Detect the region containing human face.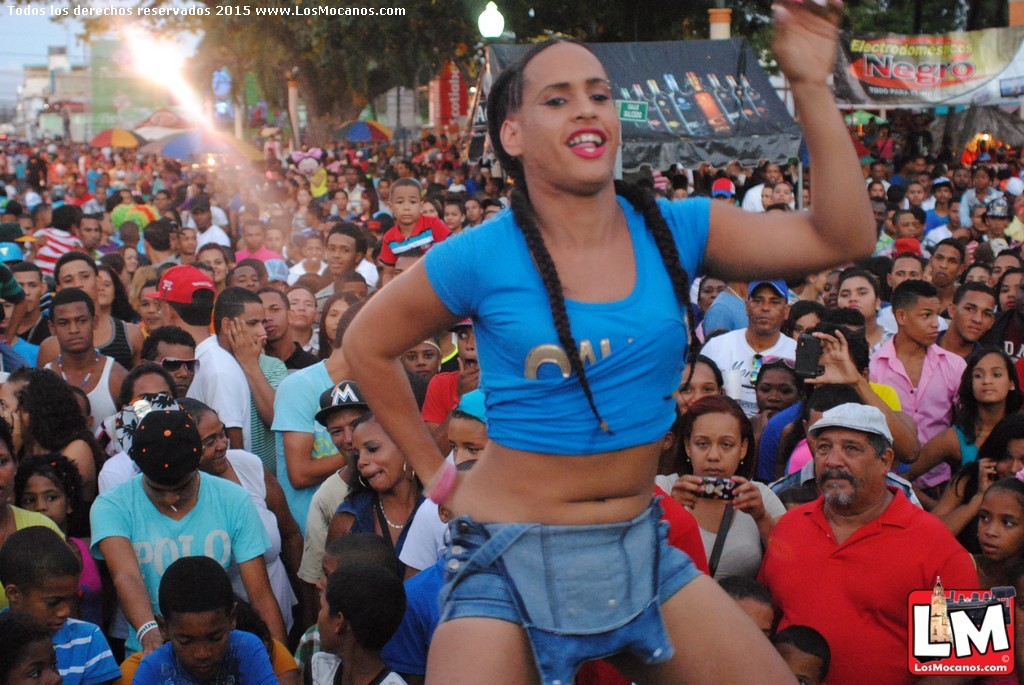
(left=452, top=329, right=477, bottom=359).
